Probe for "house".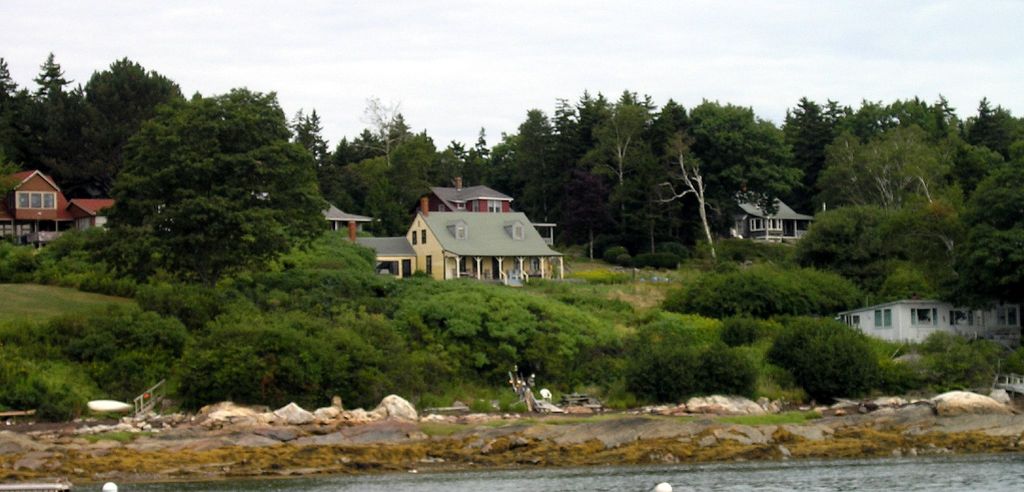
Probe result: 68, 196, 174, 242.
